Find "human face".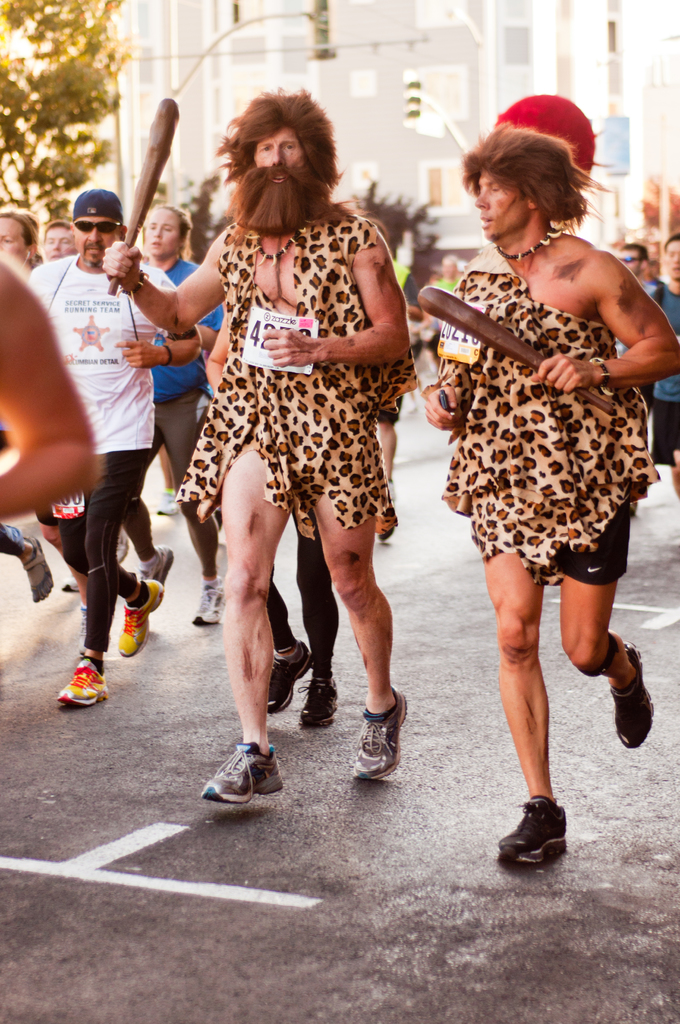
detection(44, 225, 77, 257).
